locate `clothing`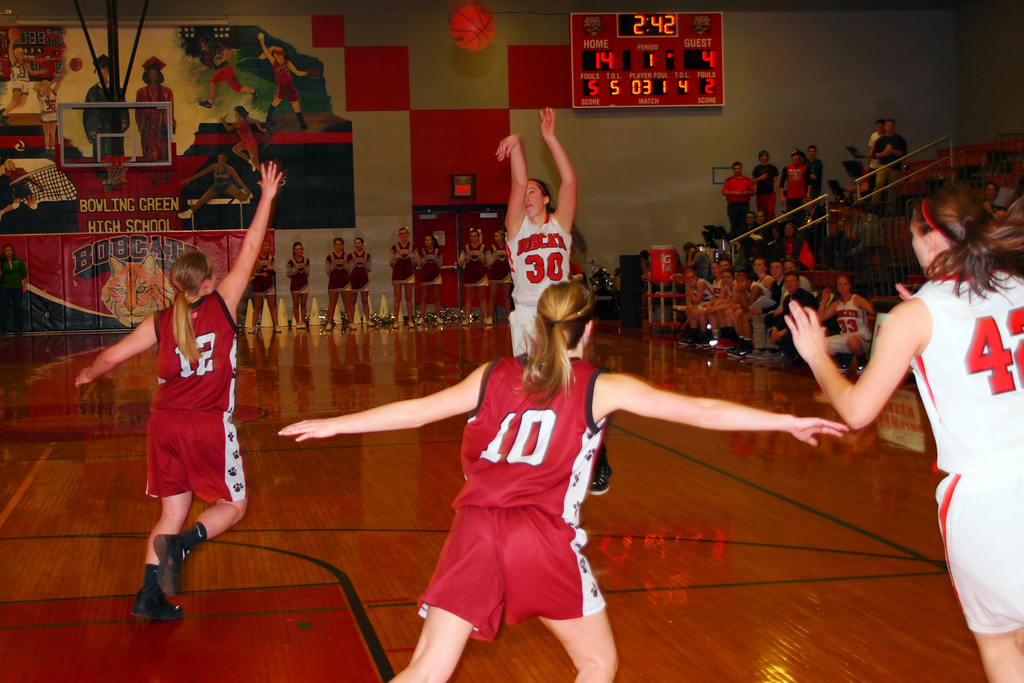
724, 171, 756, 237
